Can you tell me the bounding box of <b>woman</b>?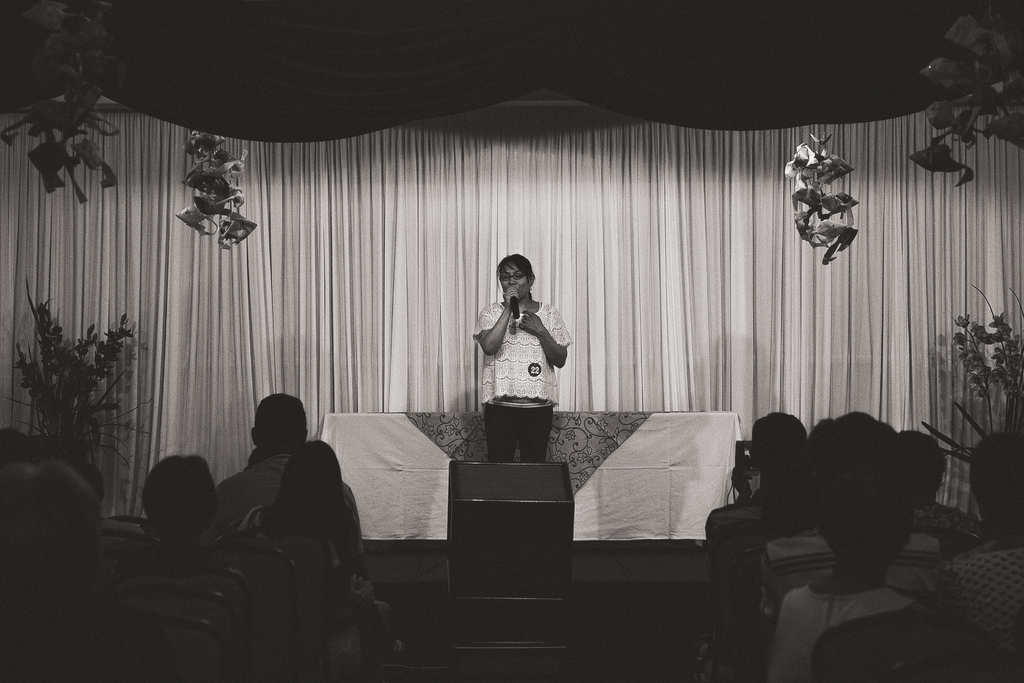
[476, 239, 584, 442].
